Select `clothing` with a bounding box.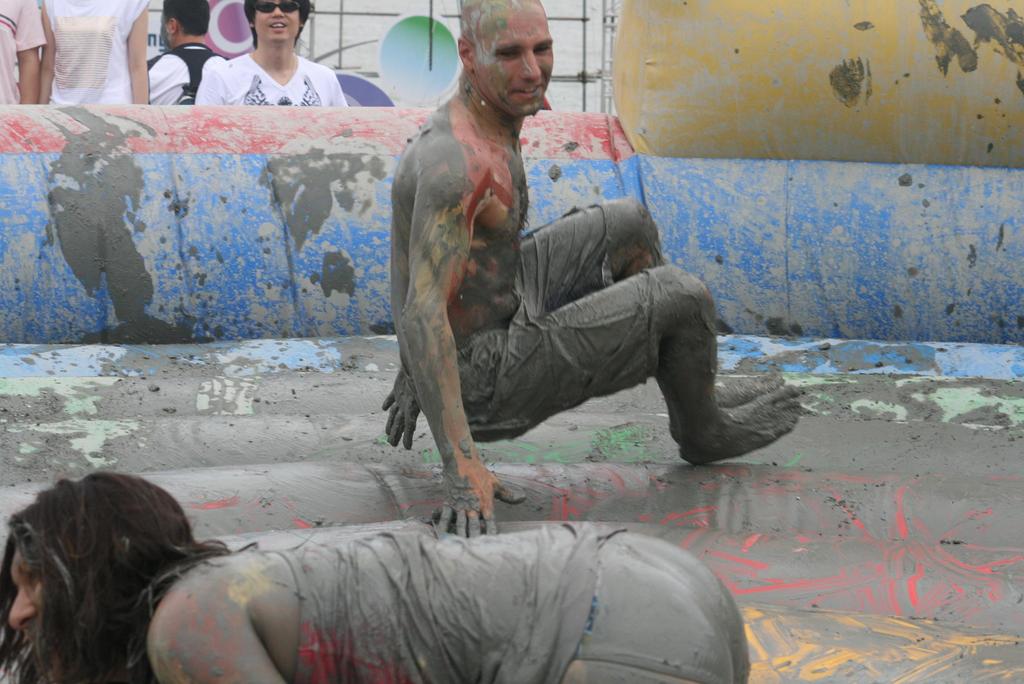
pyautogui.locateOnScreen(195, 51, 348, 106).
